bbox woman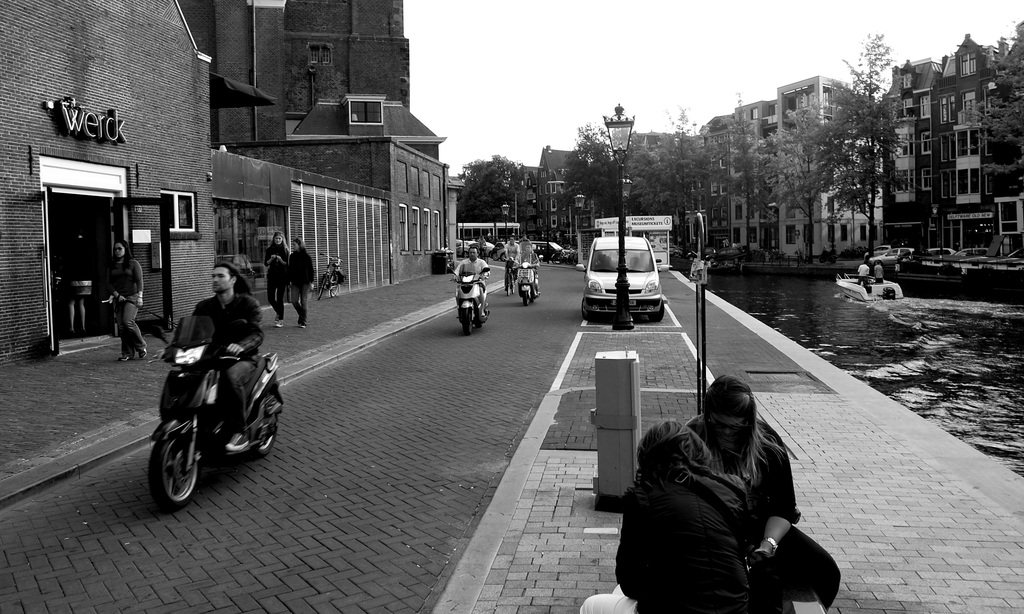
bbox=[579, 419, 771, 613]
